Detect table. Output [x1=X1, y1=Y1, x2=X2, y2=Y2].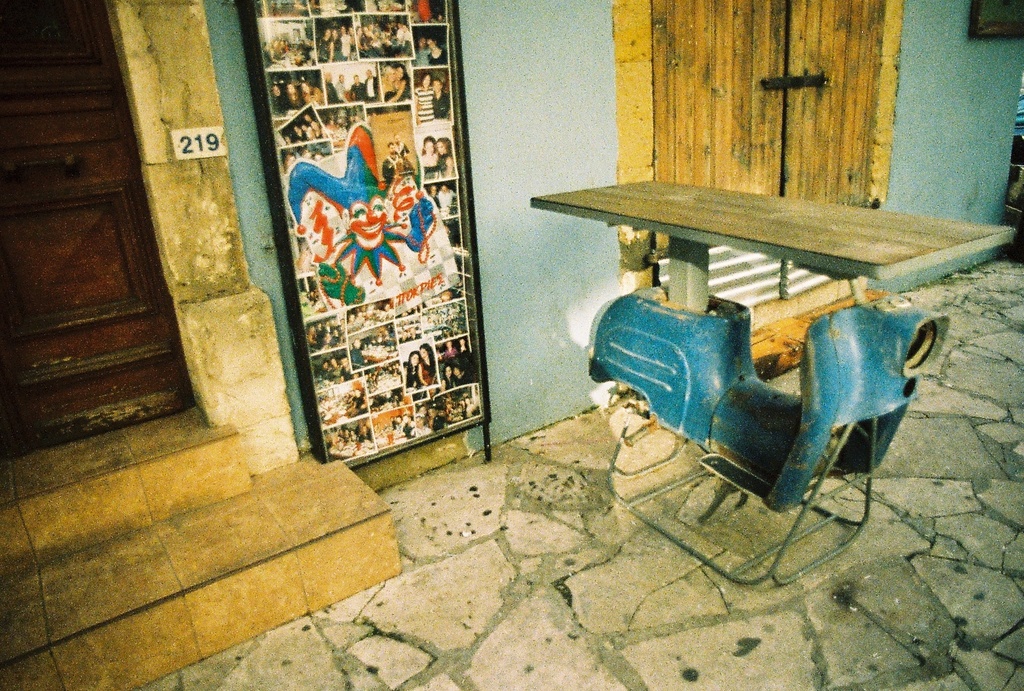
[x1=509, y1=183, x2=973, y2=467].
